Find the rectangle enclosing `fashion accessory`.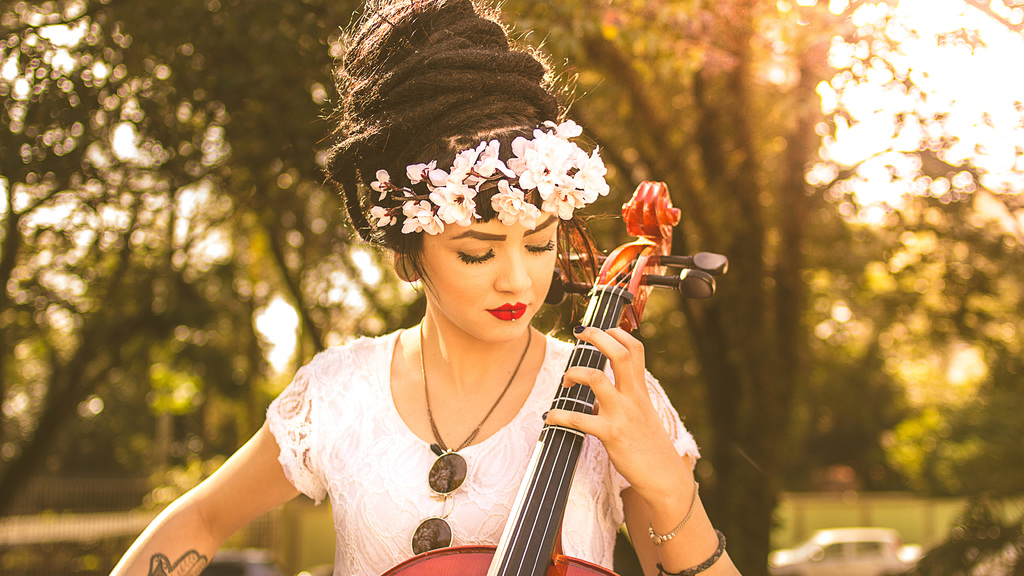
left=509, top=308, right=516, bottom=320.
